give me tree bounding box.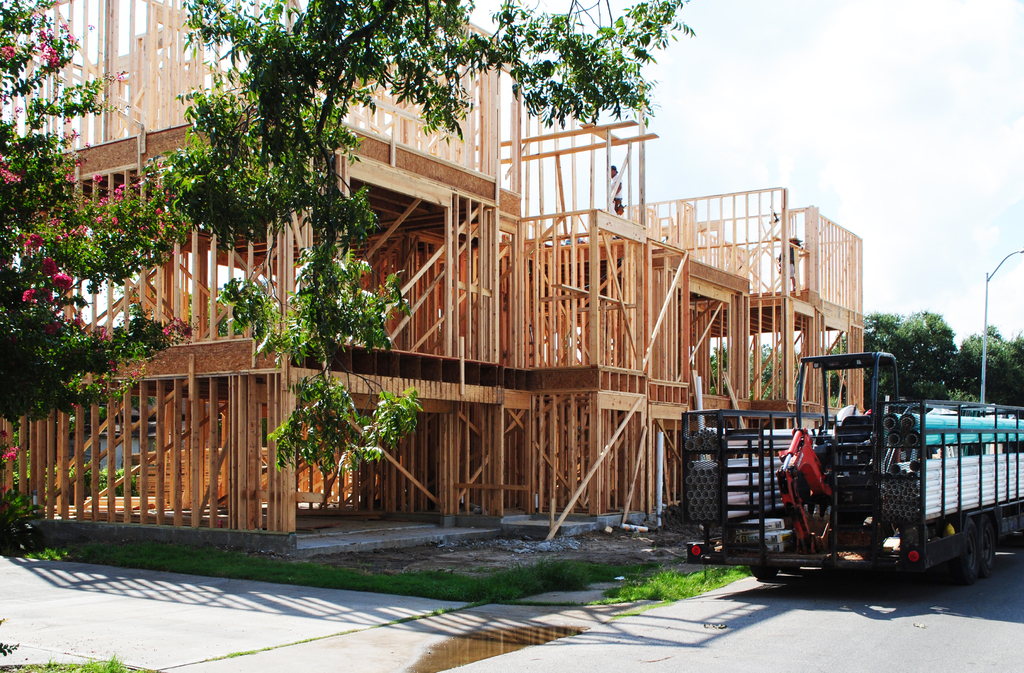
detection(152, 0, 688, 470).
